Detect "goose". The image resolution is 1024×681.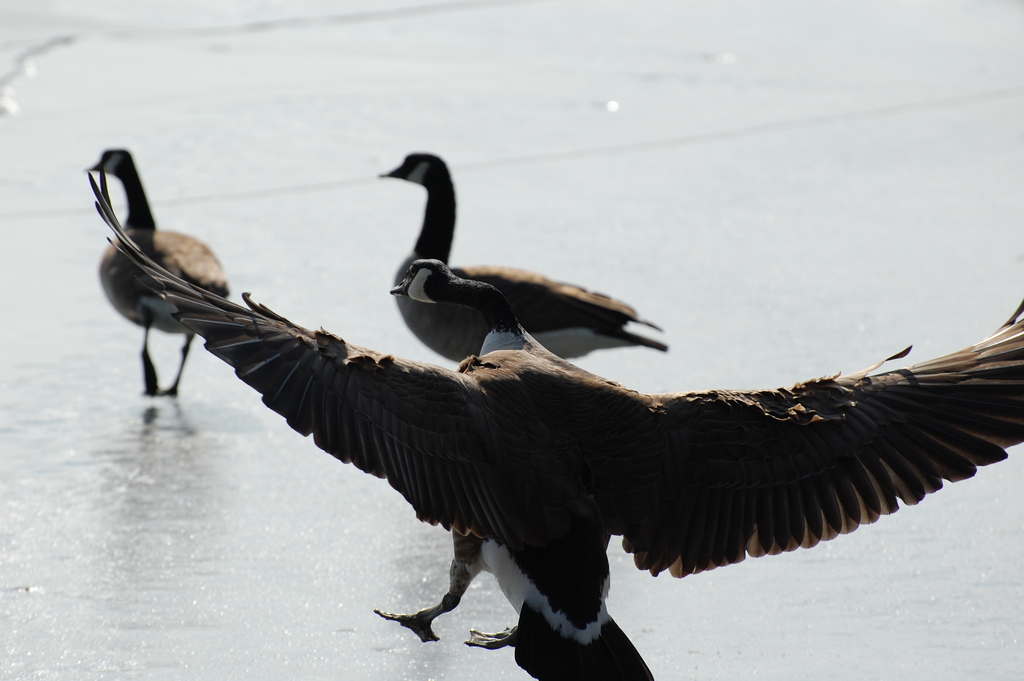
pyautogui.locateOnScreen(378, 151, 666, 366).
